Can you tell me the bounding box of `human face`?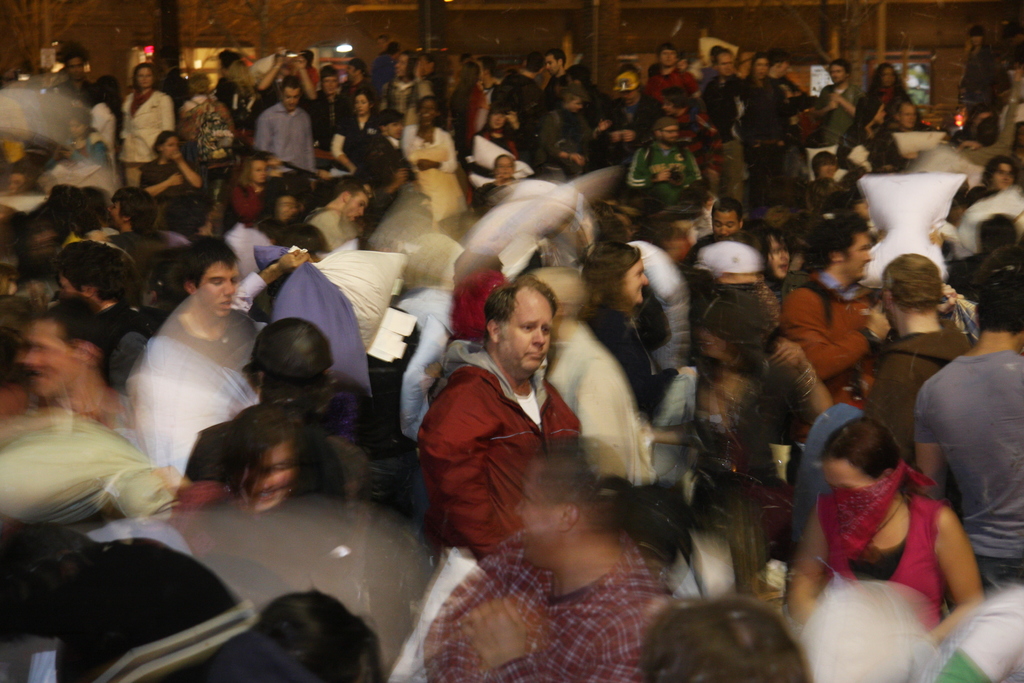
box(279, 89, 299, 110).
